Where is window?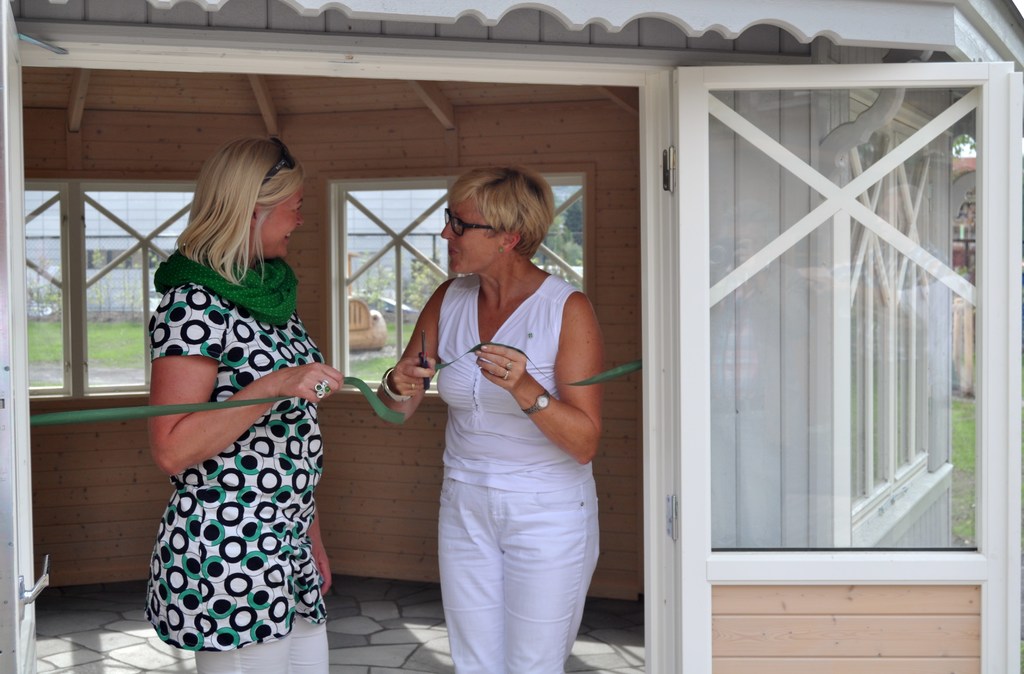
<box>23,186,203,401</box>.
